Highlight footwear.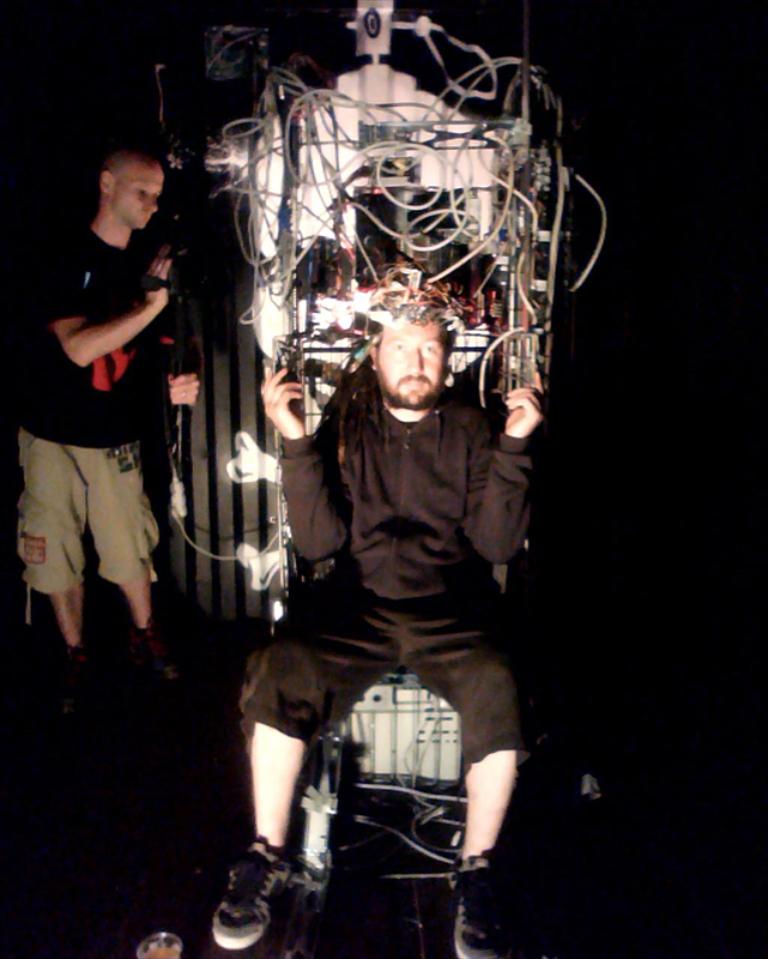
Highlighted region: {"x1": 211, "y1": 837, "x2": 300, "y2": 954}.
